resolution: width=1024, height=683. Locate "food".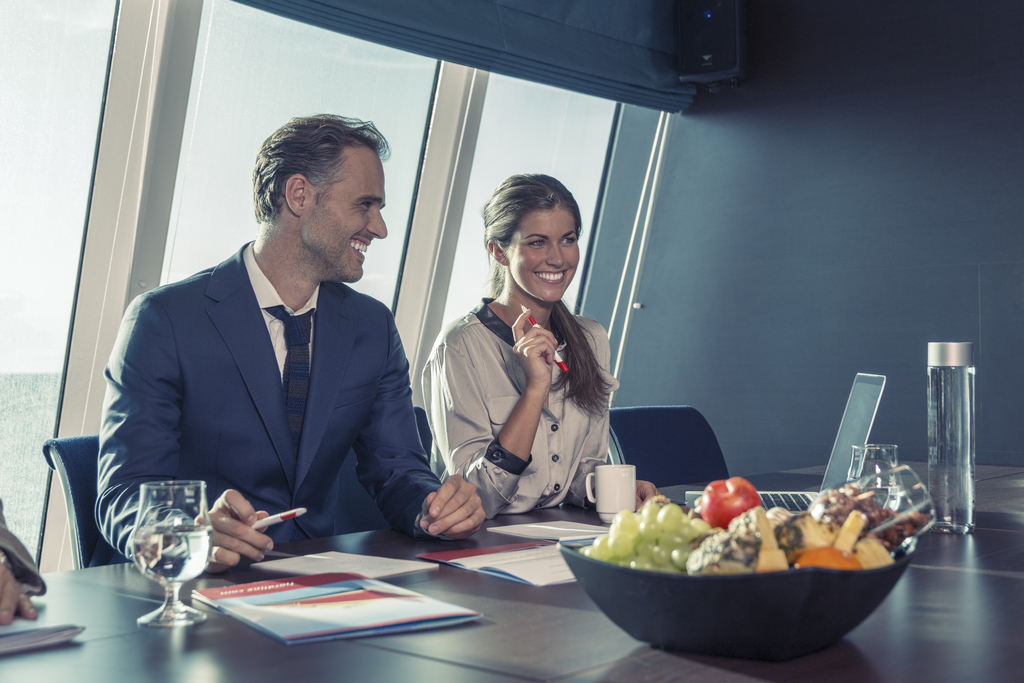
621:472:915:614.
